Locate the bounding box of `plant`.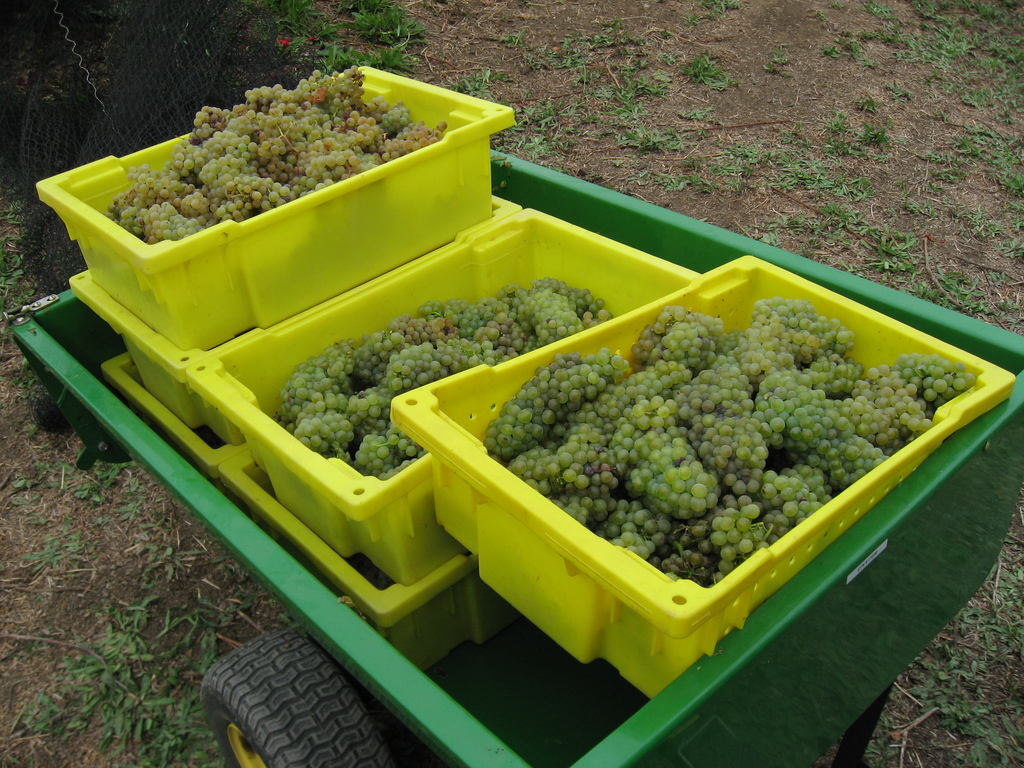
Bounding box: select_region(1, 149, 24, 188).
